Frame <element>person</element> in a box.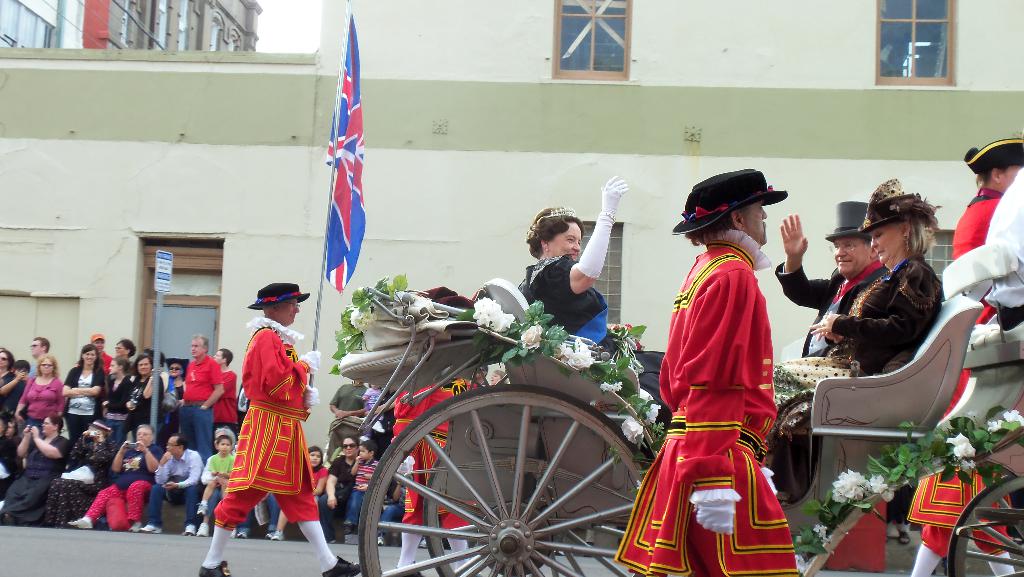
region(200, 280, 364, 576).
